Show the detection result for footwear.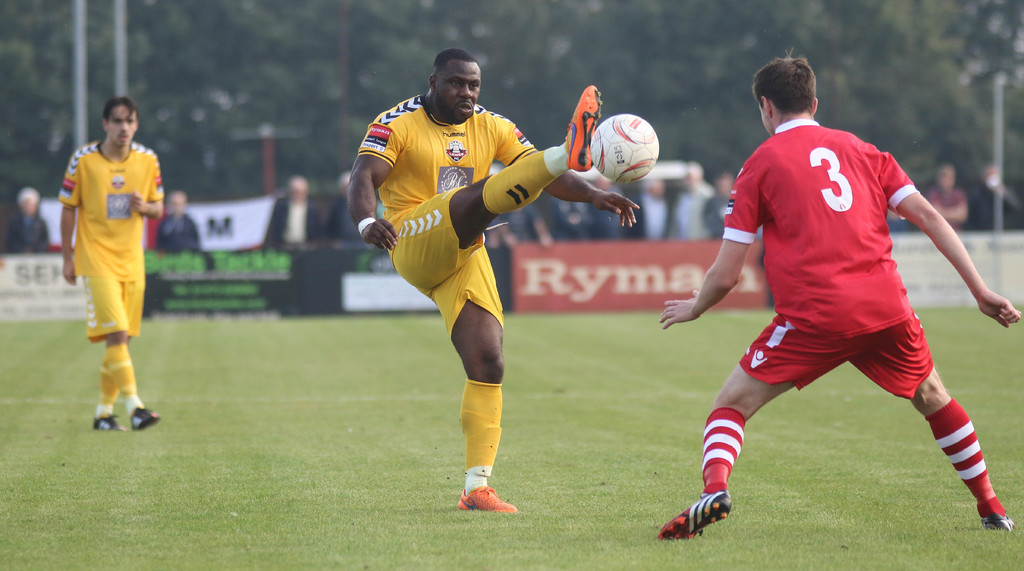
(left=130, top=408, right=164, bottom=434).
